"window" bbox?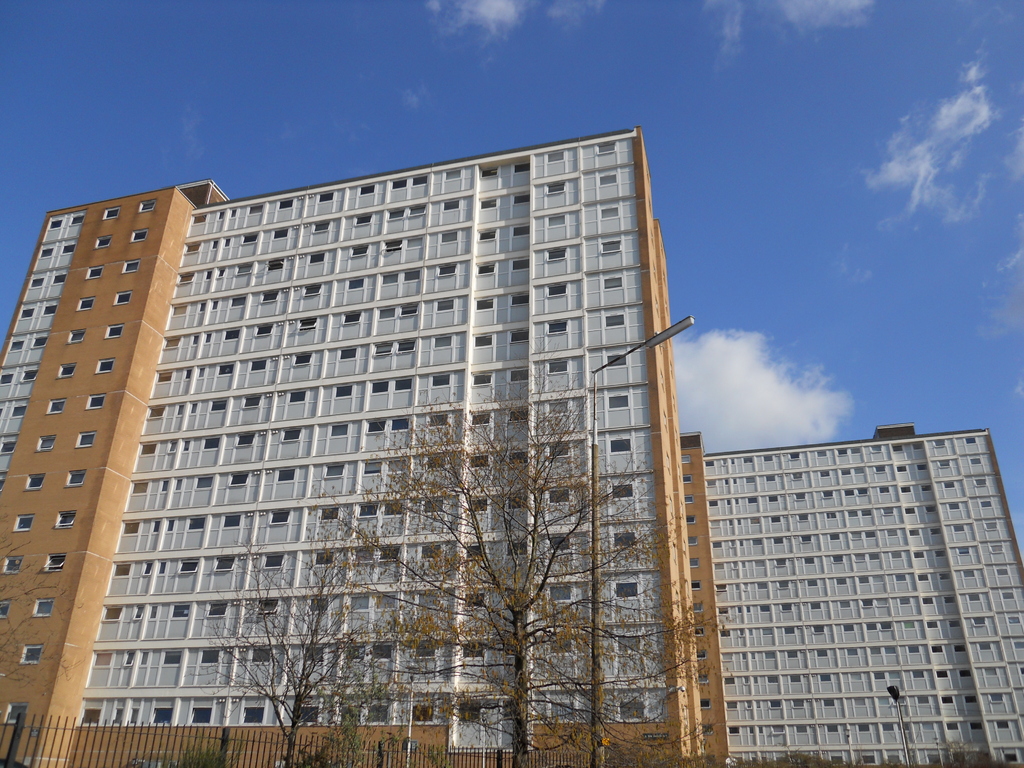
region(68, 330, 88, 344)
